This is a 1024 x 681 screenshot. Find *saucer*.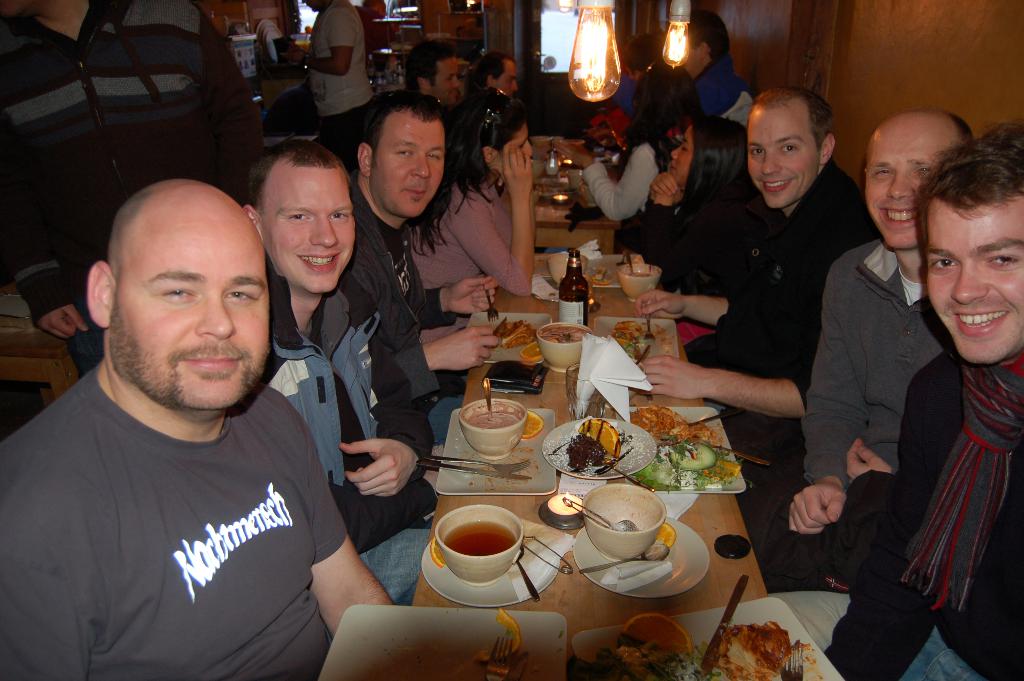
Bounding box: (left=570, top=514, right=710, bottom=597).
